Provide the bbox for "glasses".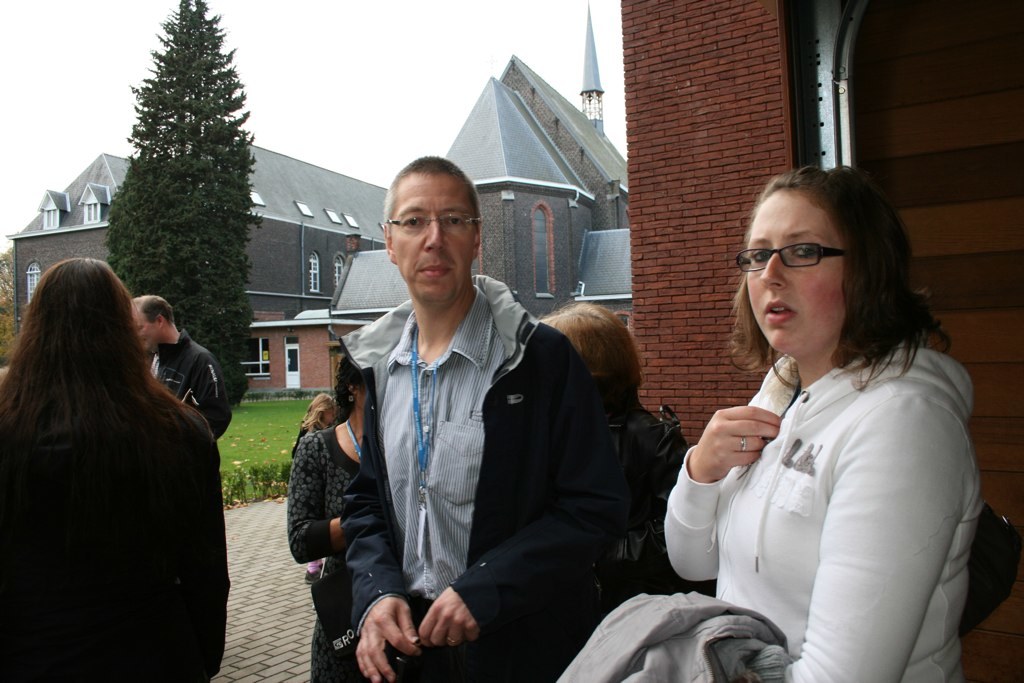
region(384, 212, 485, 237).
